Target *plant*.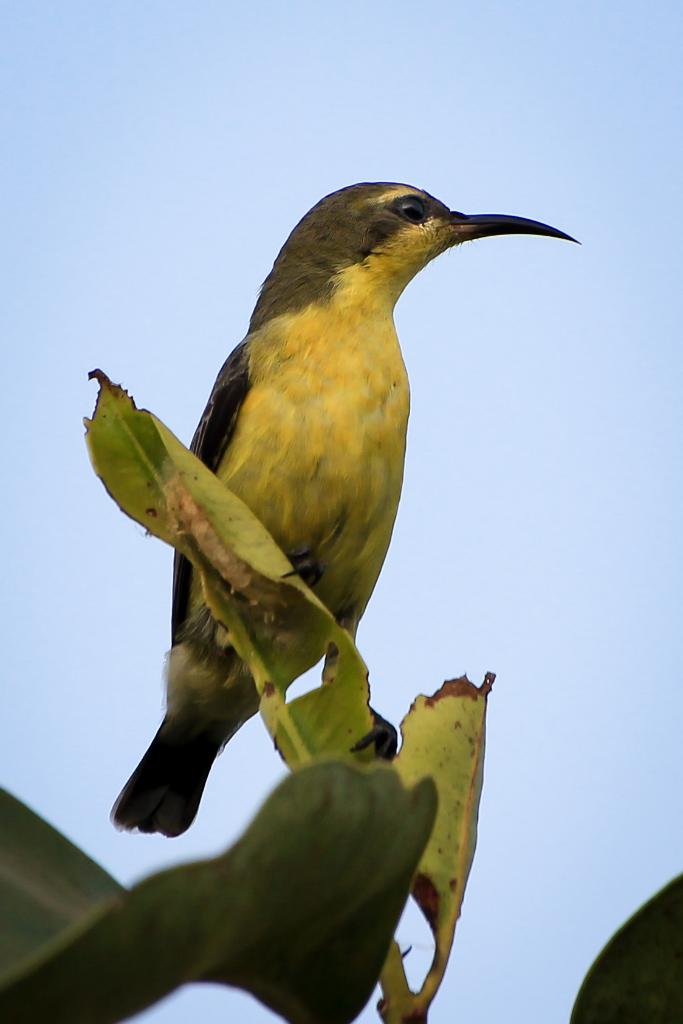
Target region: box=[0, 364, 682, 1023].
